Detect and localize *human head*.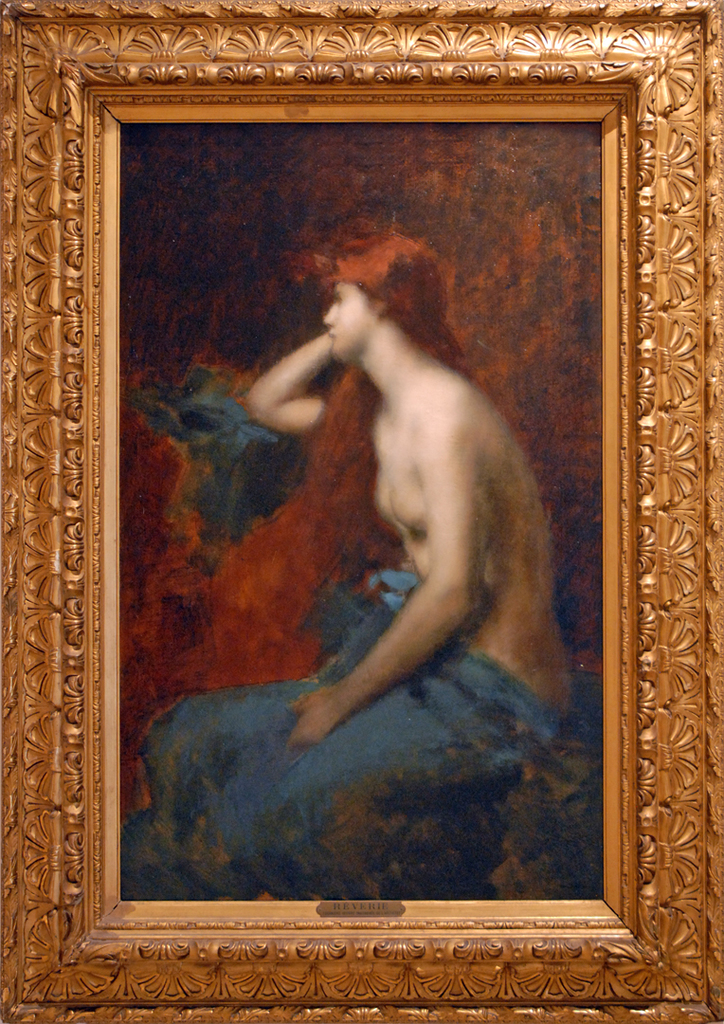
Localized at x1=308, y1=227, x2=476, y2=584.
